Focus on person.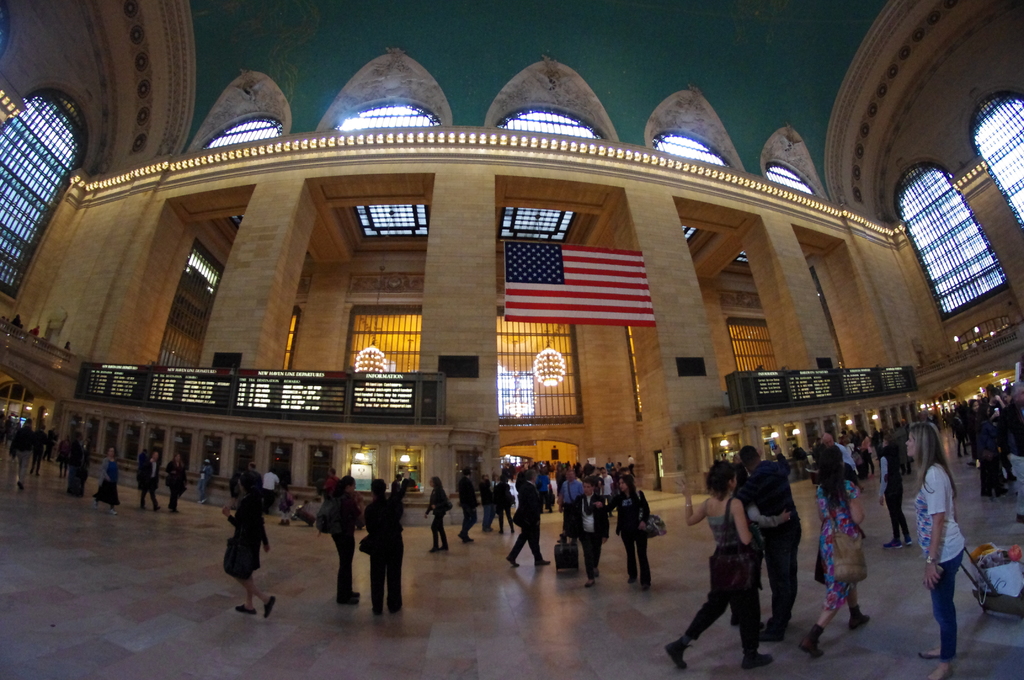
Focused at <box>805,439,871,650</box>.
